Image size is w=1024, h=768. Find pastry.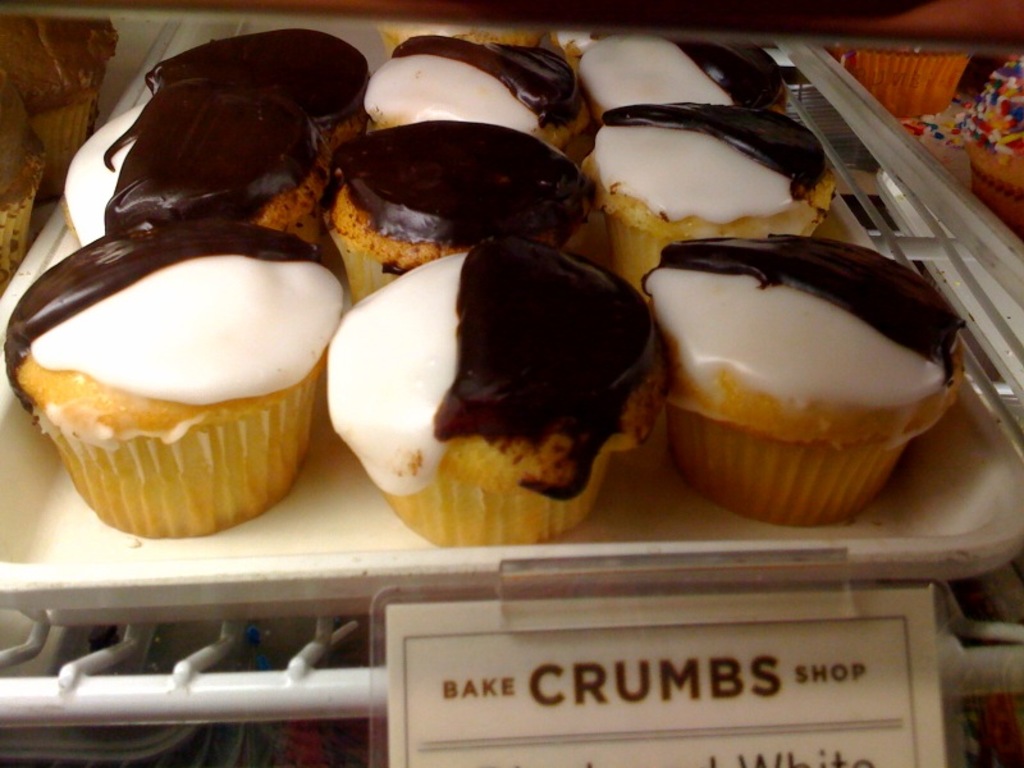
[x1=330, y1=244, x2=668, y2=556].
